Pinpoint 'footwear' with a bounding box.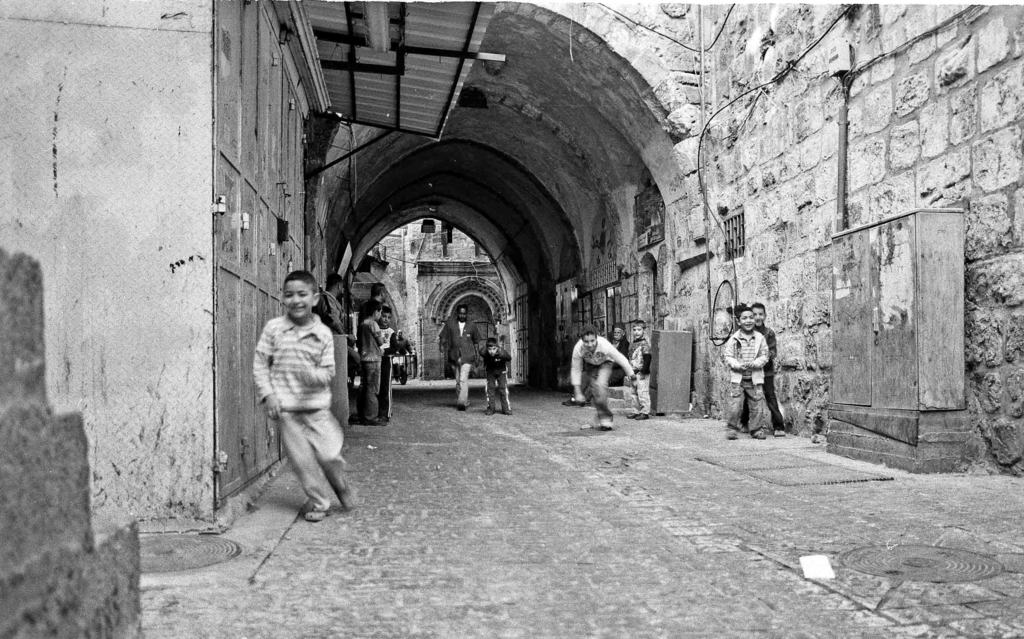
[x1=724, y1=429, x2=739, y2=439].
